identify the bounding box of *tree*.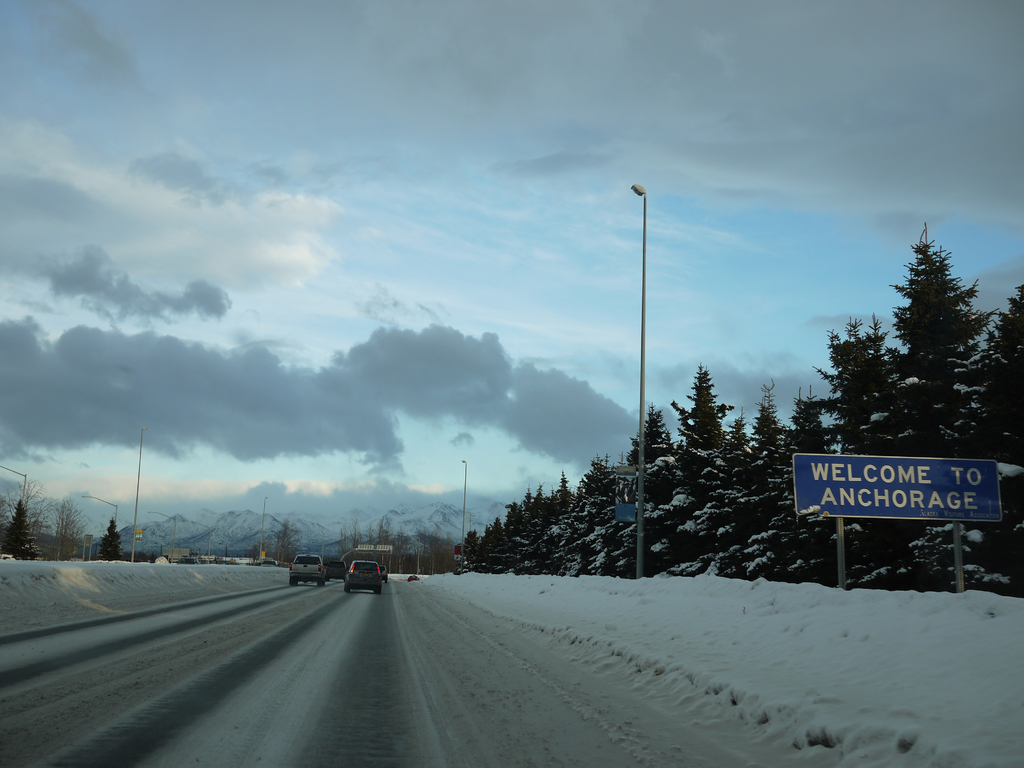
<region>1, 474, 87, 562</region>.
